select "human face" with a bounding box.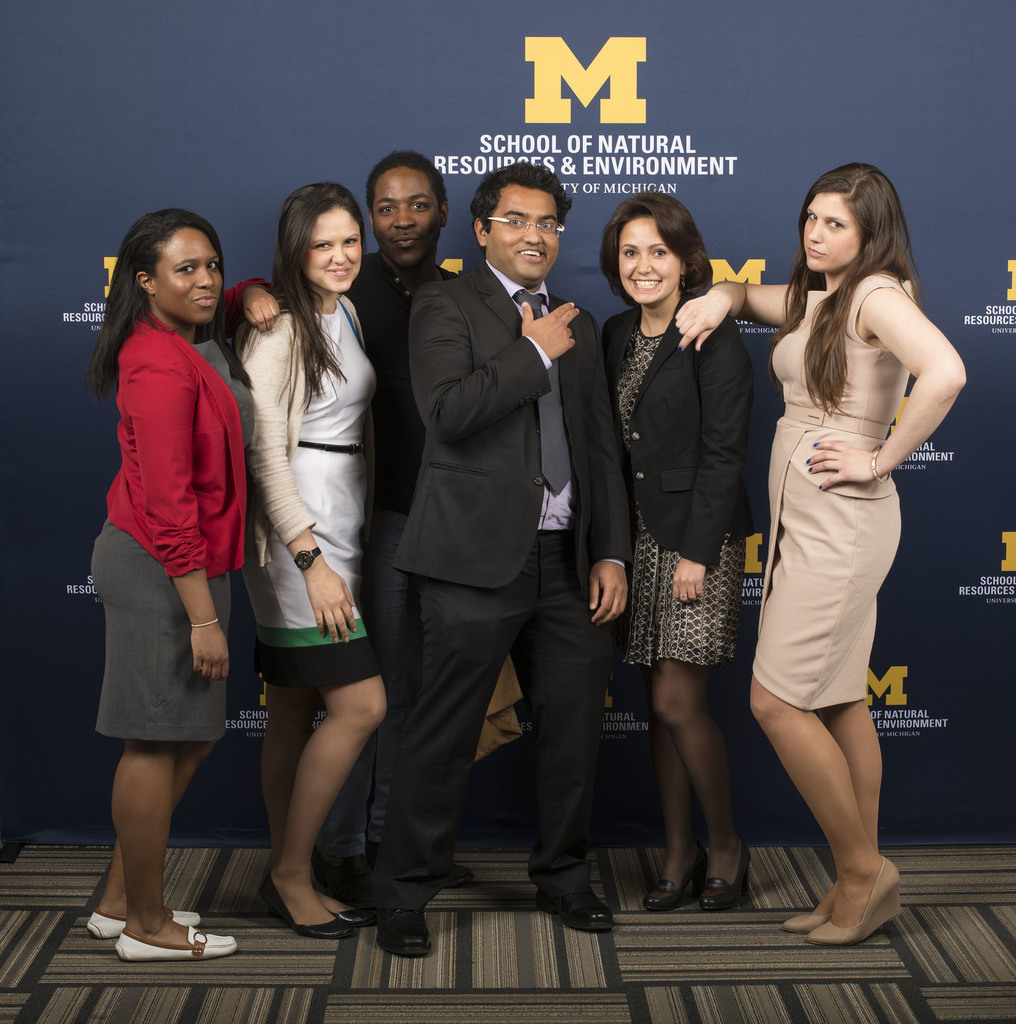
803 191 855 266.
